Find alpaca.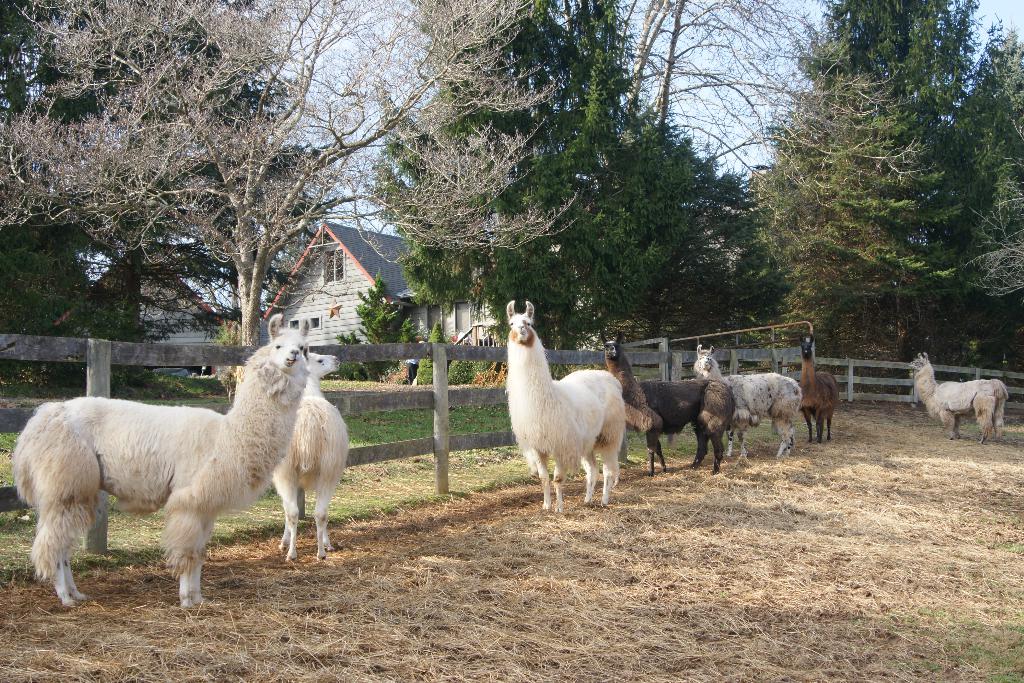
<region>270, 347, 351, 563</region>.
